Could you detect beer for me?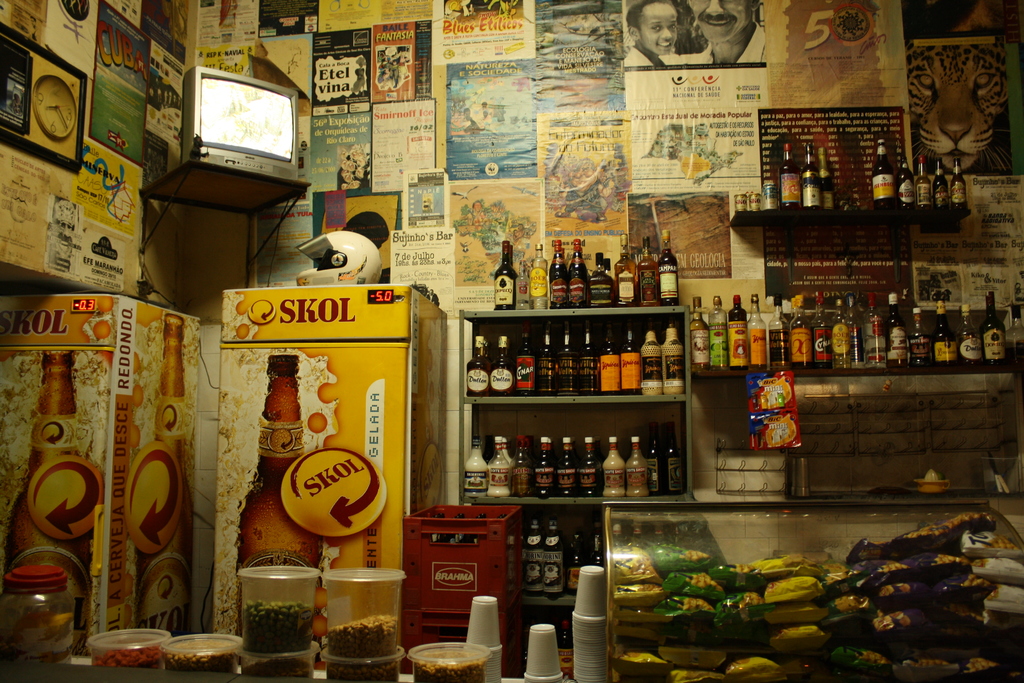
Detection result: region(868, 298, 886, 366).
